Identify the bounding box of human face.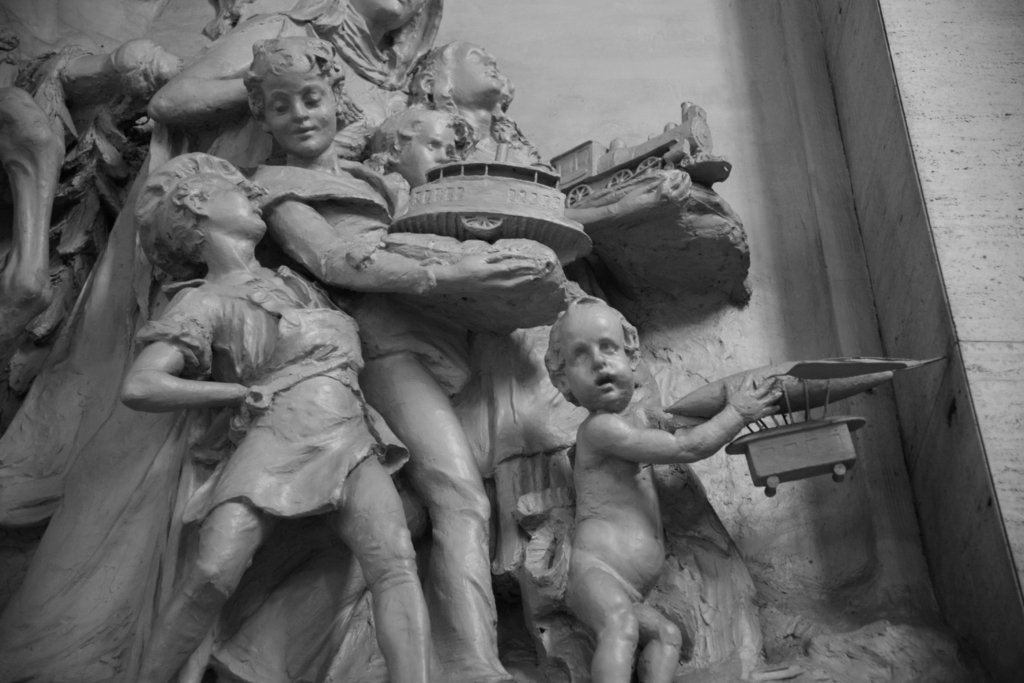
left=391, top=113, right=458, bottom=183.
